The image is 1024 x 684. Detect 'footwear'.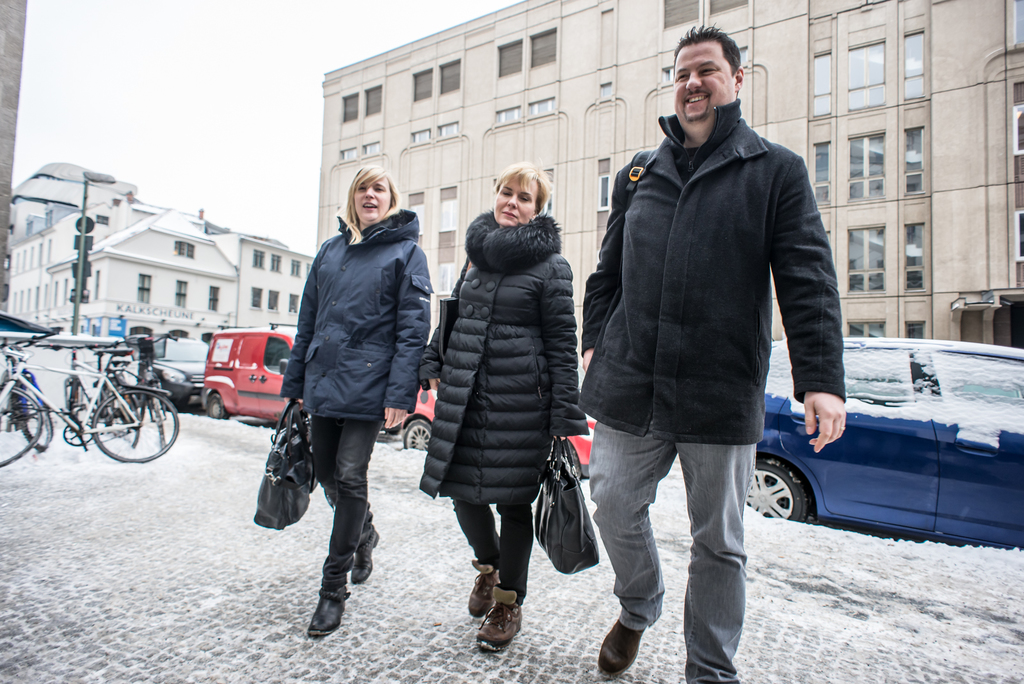
Detection: box=[599, 607, 644, 672].
